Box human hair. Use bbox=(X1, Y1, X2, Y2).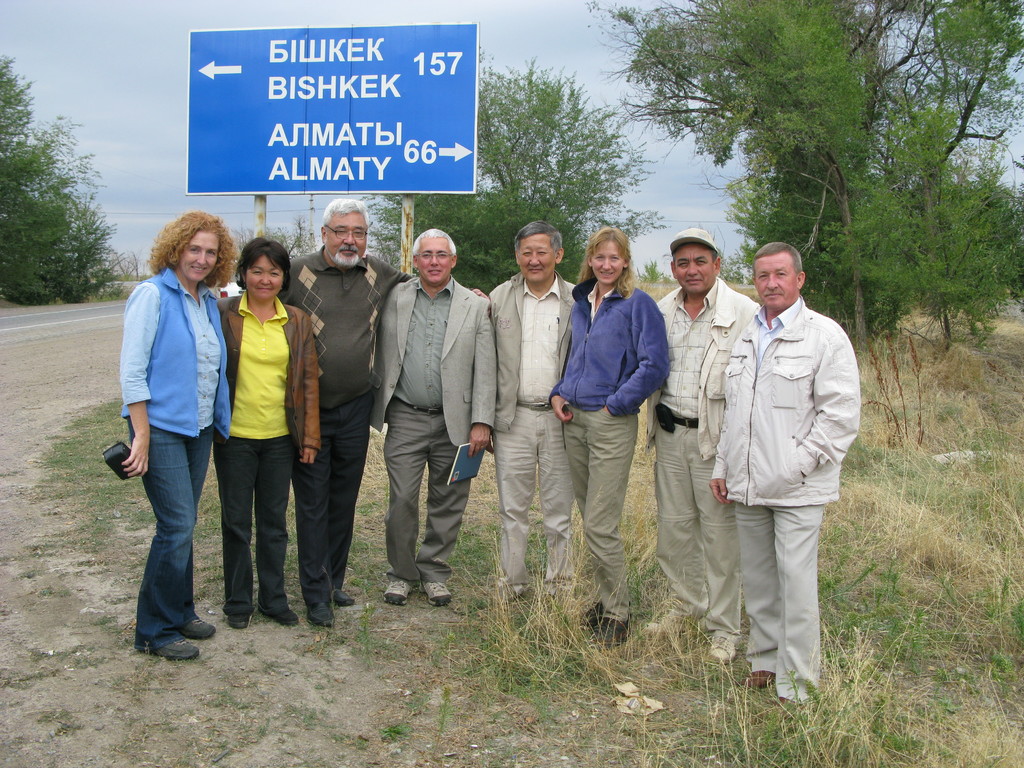
bbox=(587, 223, 643, 311).
